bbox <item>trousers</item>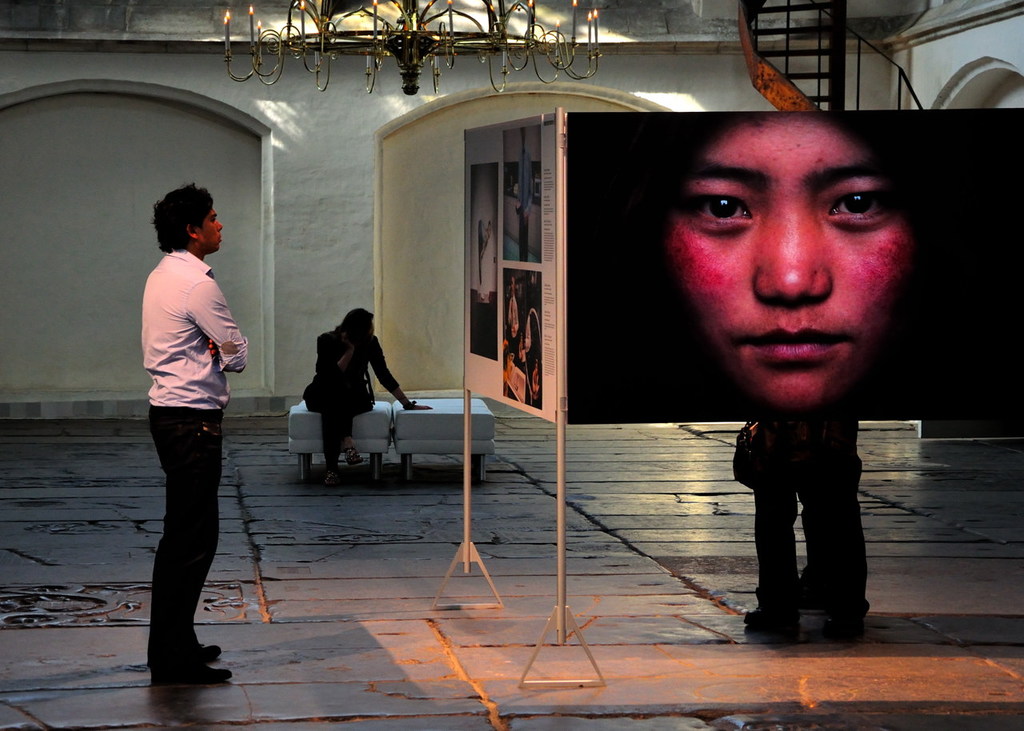
<region>749, 414, 878, 634</region>
